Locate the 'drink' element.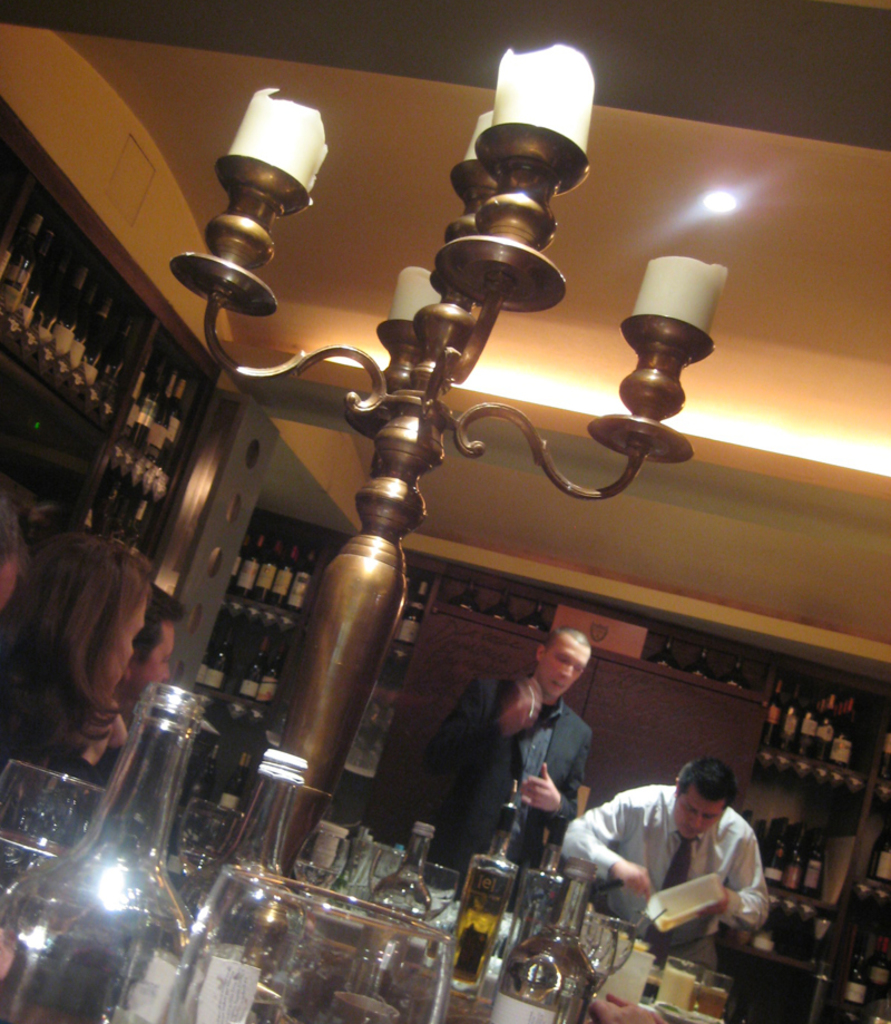
Element bbox: bbox=(194, 634, 212, 684).
